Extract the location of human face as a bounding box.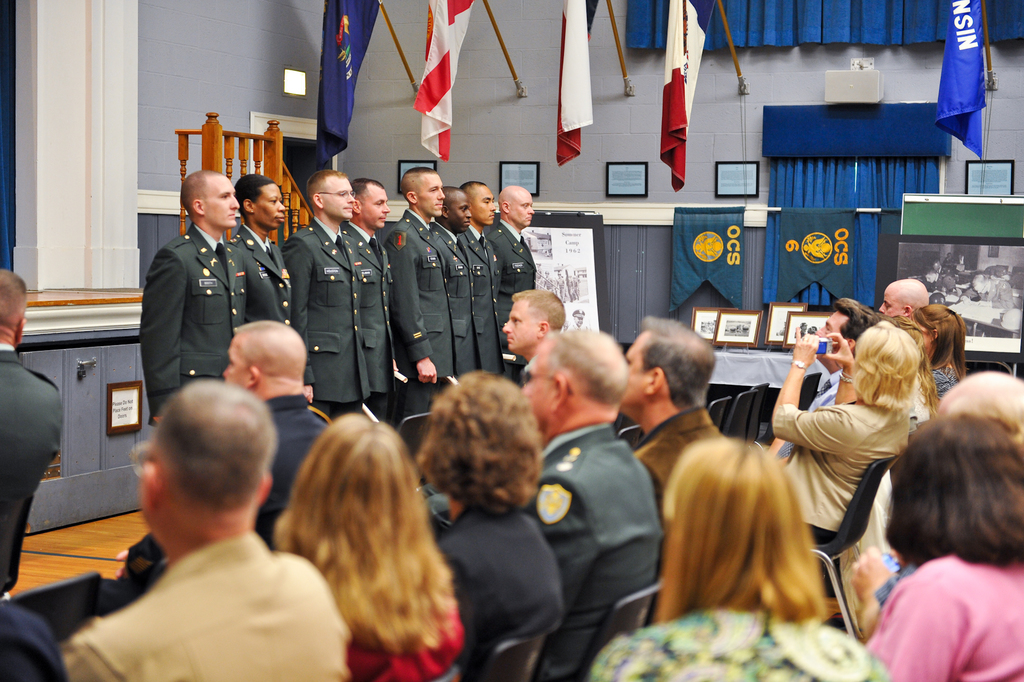
x1=204, y1=178, x2=239, y2=227.
